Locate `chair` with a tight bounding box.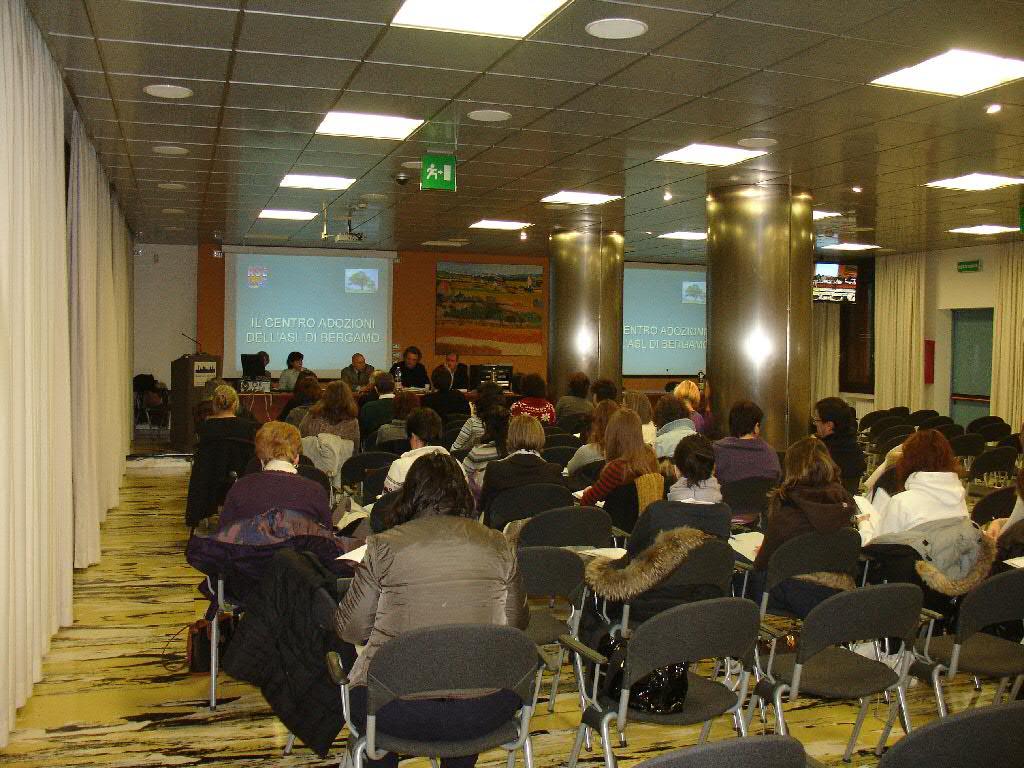
[873, 566, 1023, 750].
